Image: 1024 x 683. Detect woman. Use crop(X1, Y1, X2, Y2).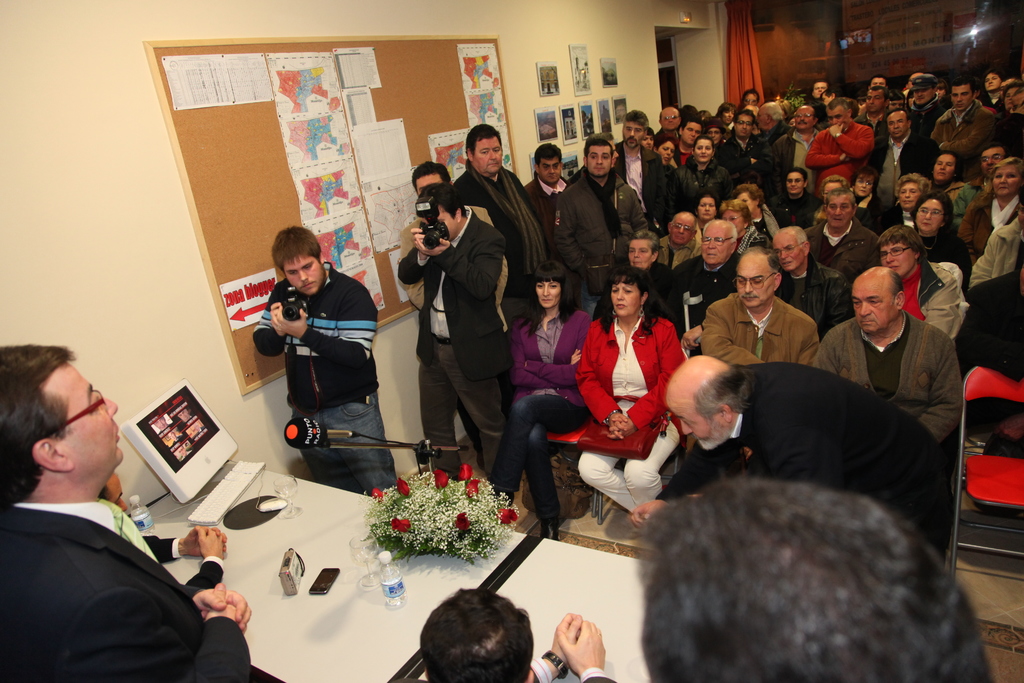
crop(716, 101, 733, 133).
